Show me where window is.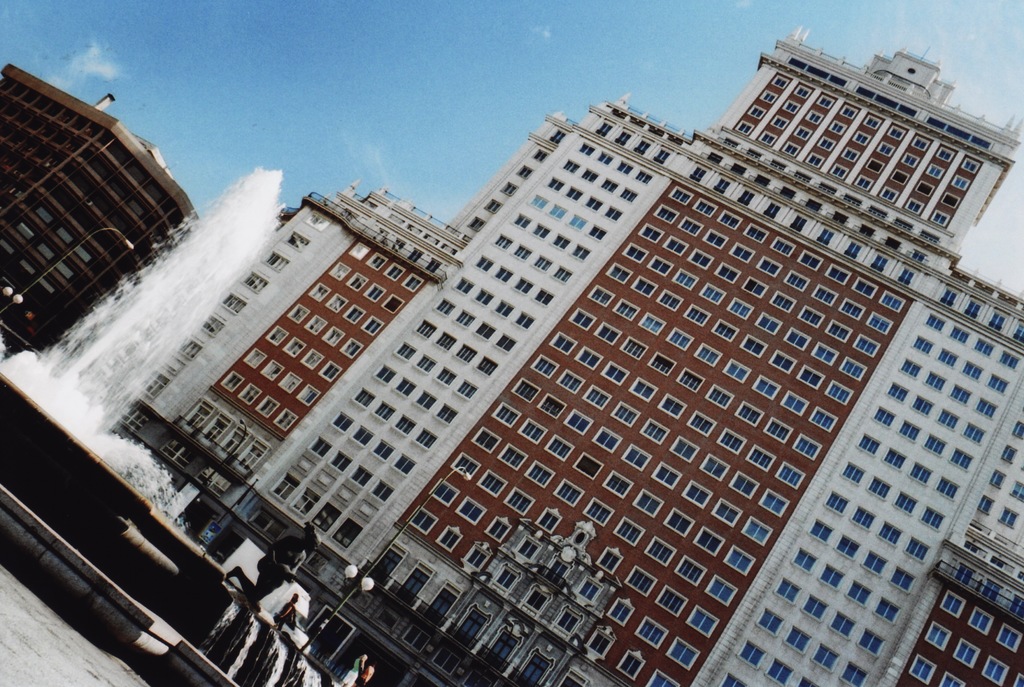
window is at box=[760, 127, 776, 143].
